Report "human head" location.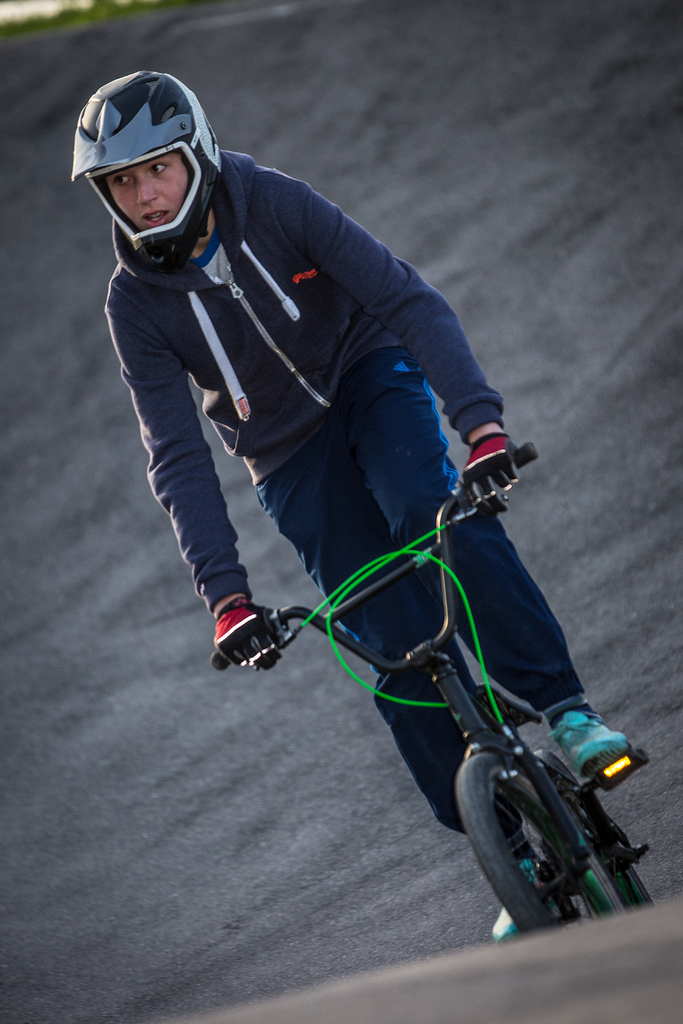
Report: [76,70,219,236].
